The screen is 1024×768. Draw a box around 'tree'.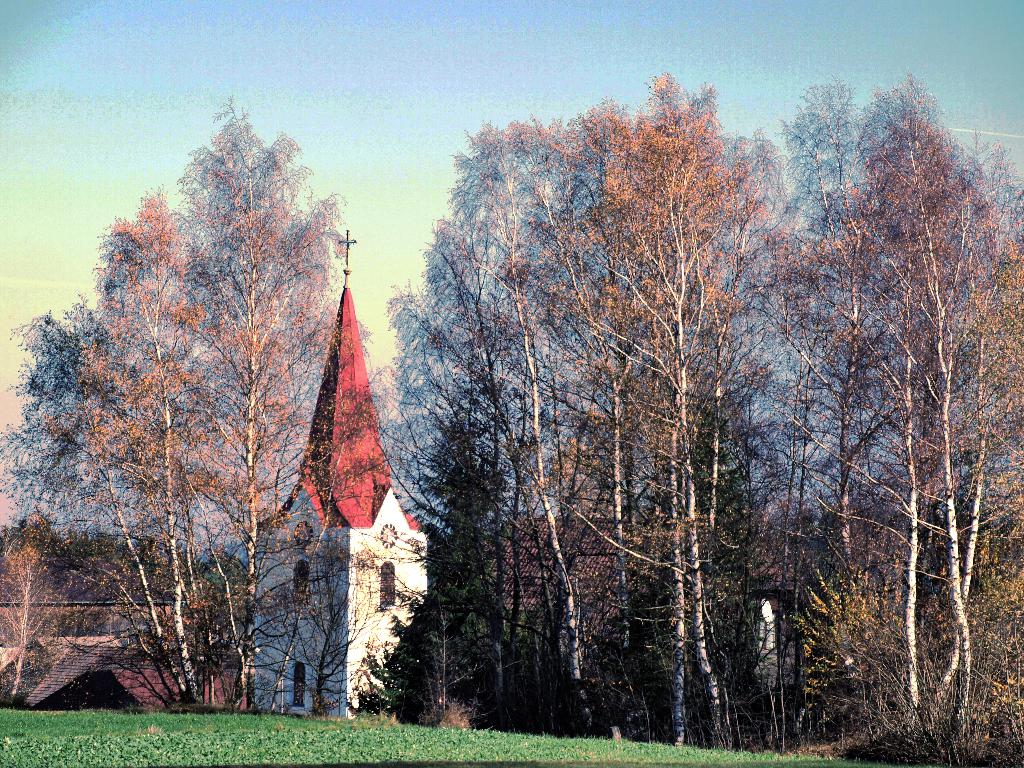
[left=601, top=541, right=682, bottom=749].
